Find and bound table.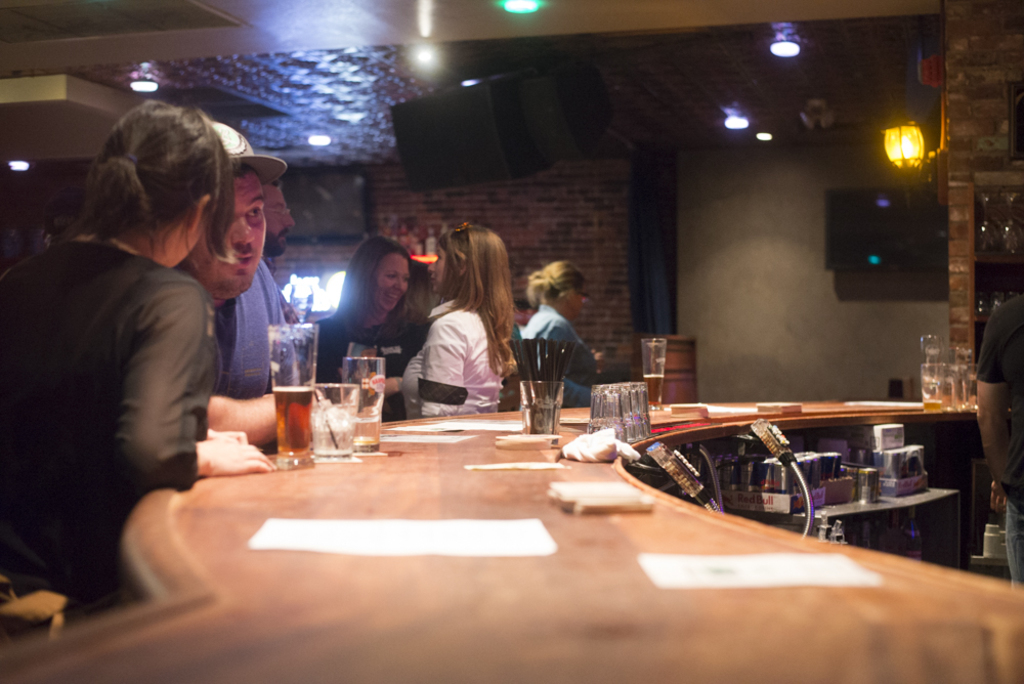
Bound: 1:388:1023:683.
